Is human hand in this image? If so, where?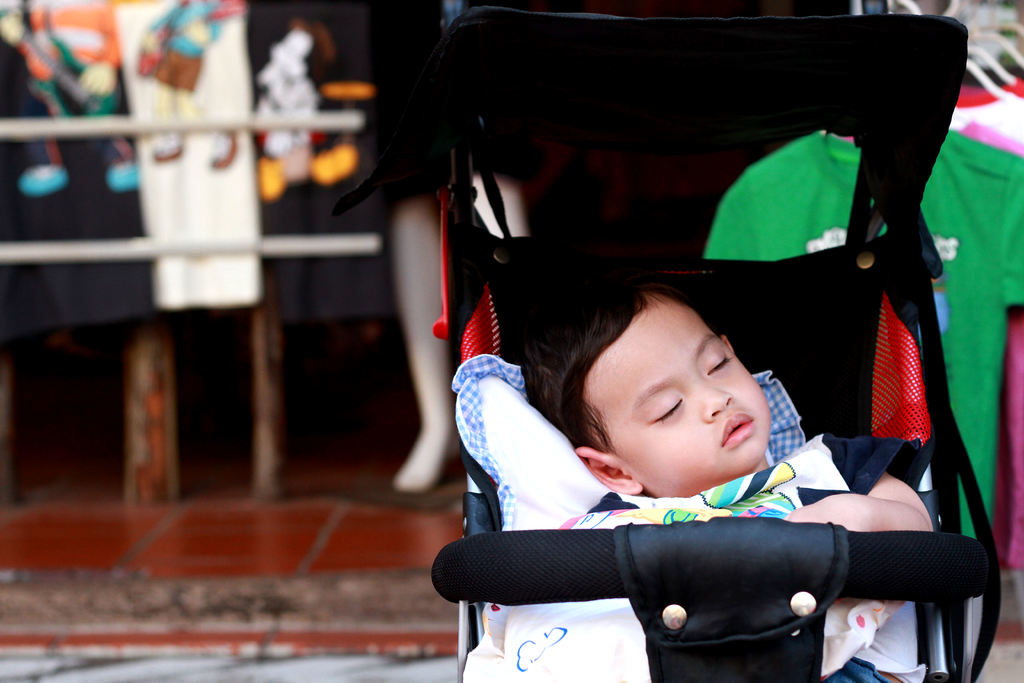
Yes, at left=184, top=15, right=211, bottom=47.
